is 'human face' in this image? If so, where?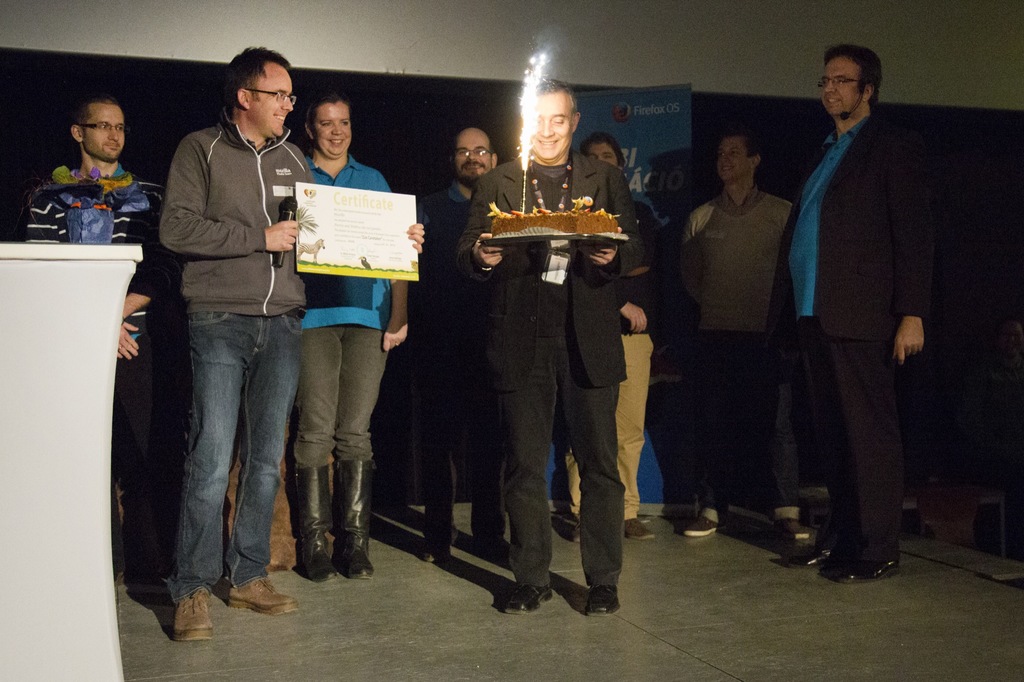
Yes, at {"left": 452, "top": 130, "right": 492, "bottom": 186}.
